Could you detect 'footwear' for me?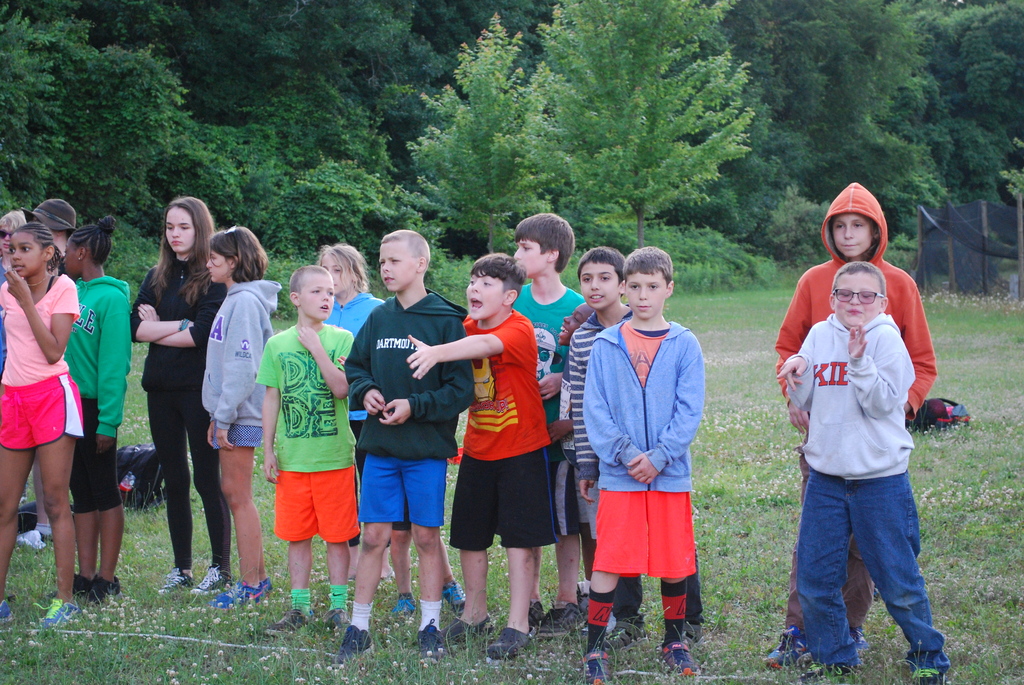
Detection result: (x1=52, y1=572, x2=95, y2=604).
